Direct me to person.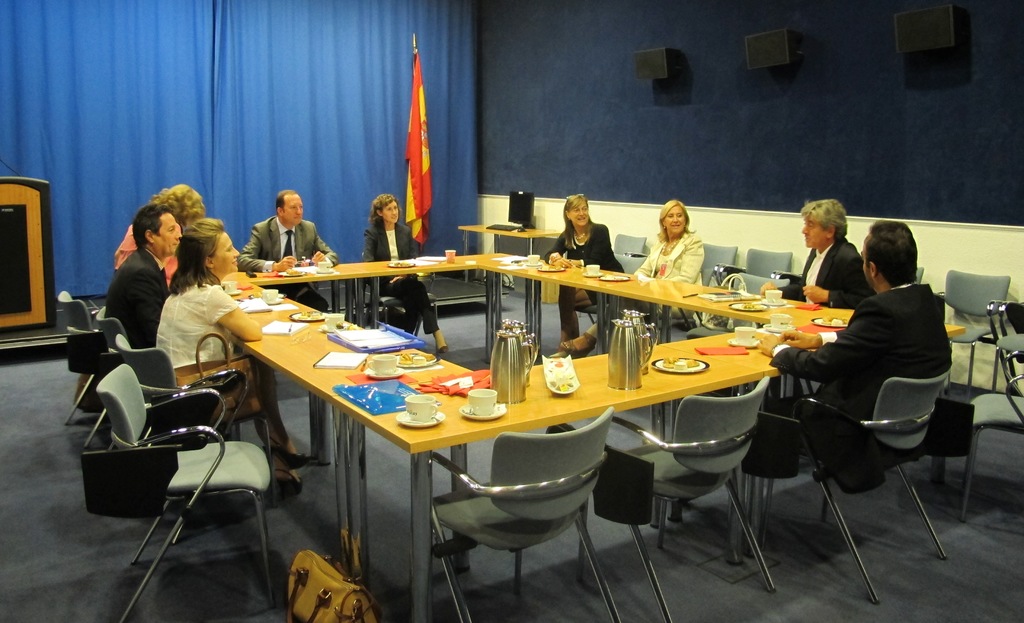
Direction: (x1=556, y1=198, x2=710, y2=368).
